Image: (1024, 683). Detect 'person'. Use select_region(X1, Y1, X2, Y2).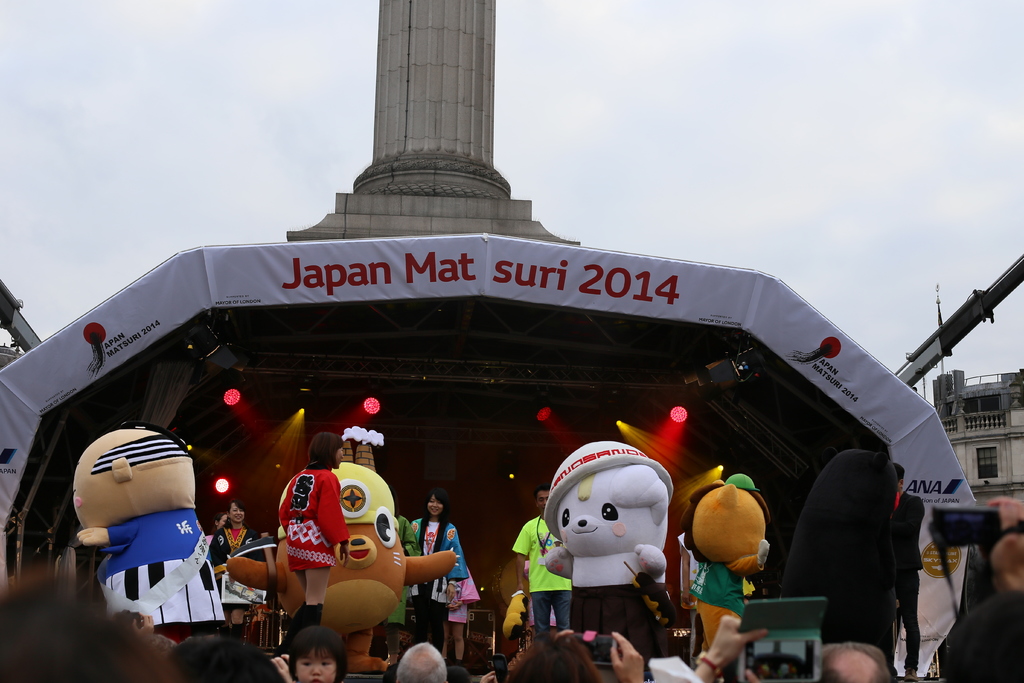
select_region(205, 495, 264, 591).
